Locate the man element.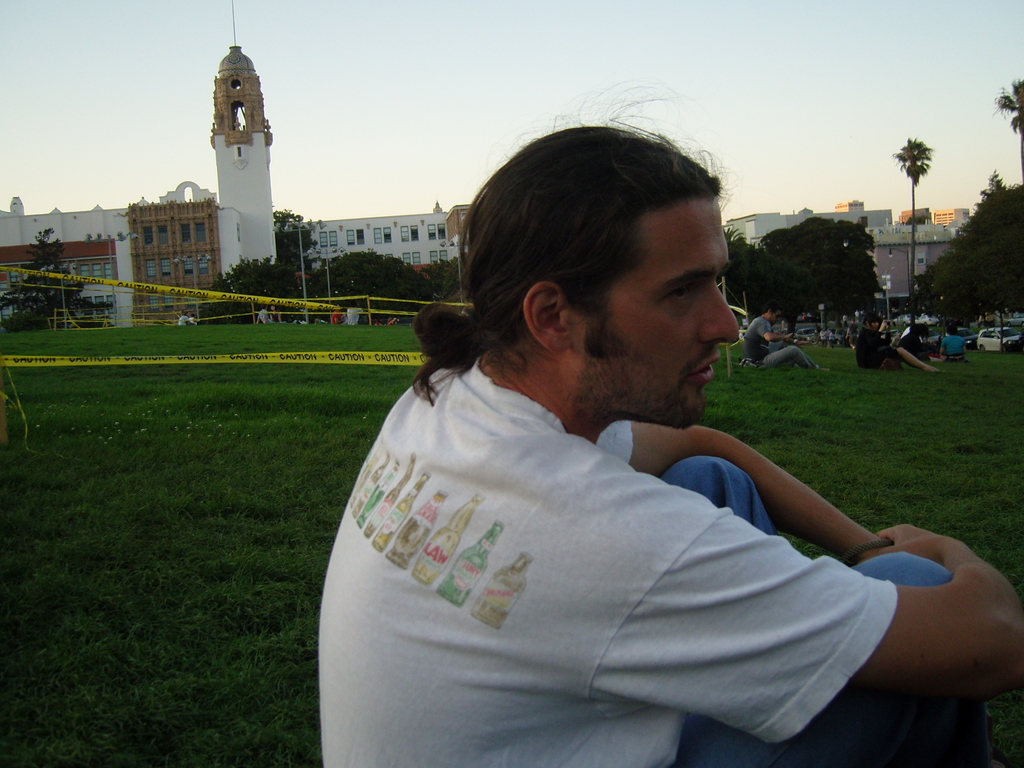
Element bbox: x1=743, y1=302, x2=822, y2=378.
